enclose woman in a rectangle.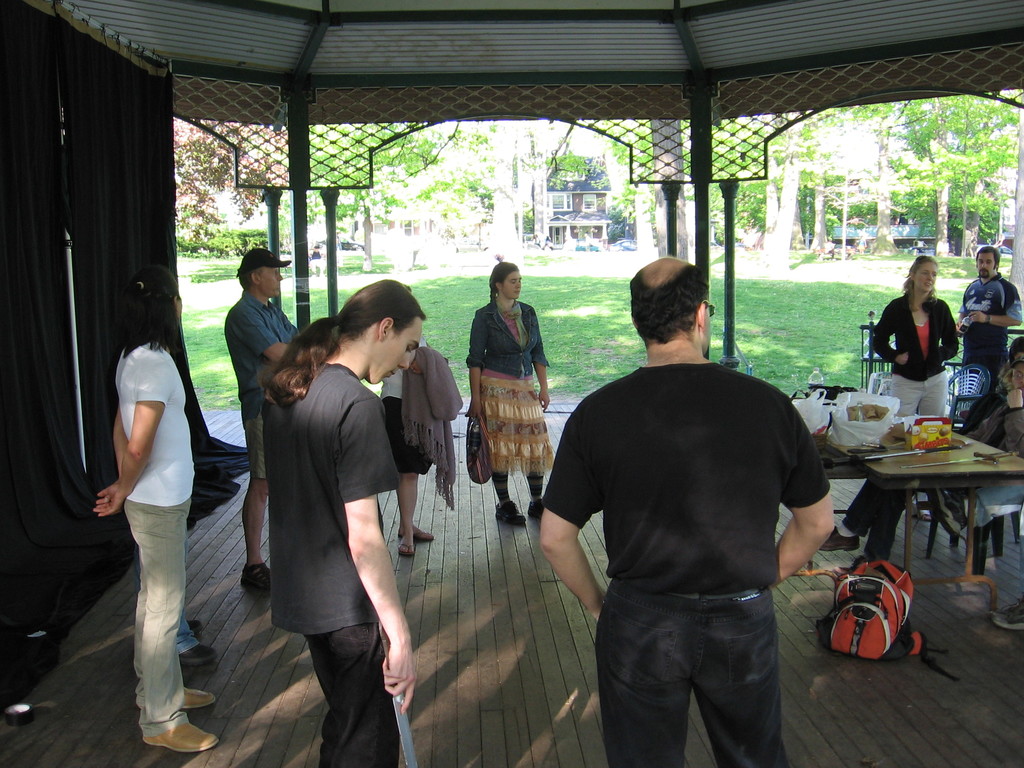
box=[252, 267, 427, 756].
